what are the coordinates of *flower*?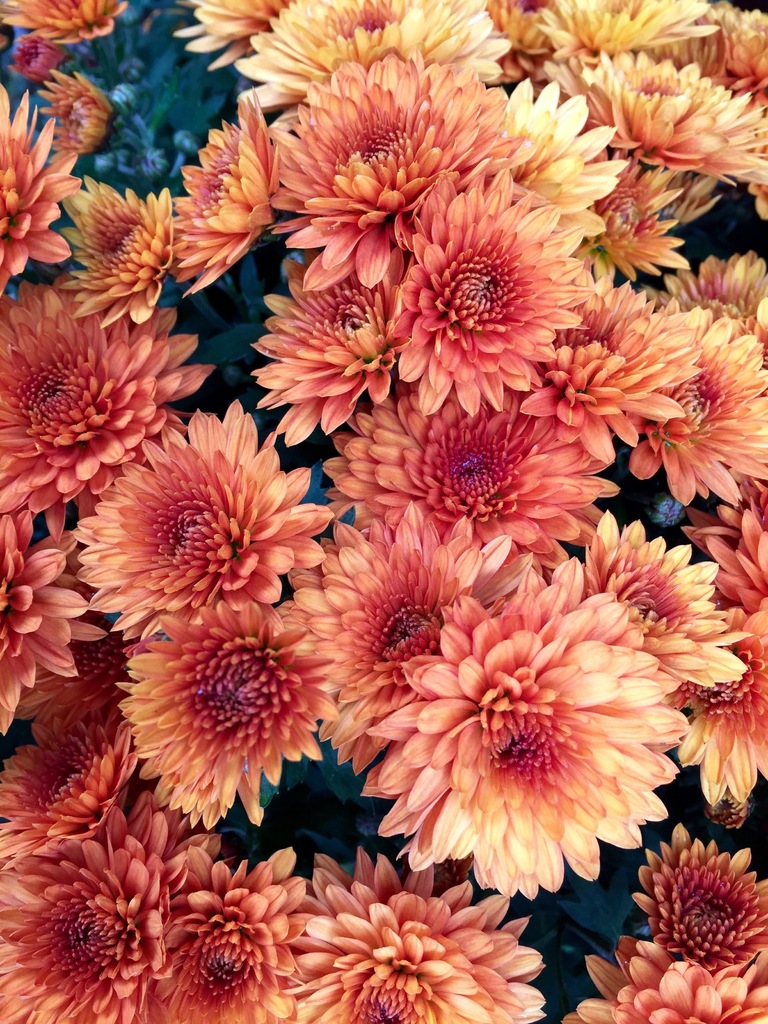
rect(230, 0, 516, 132).
